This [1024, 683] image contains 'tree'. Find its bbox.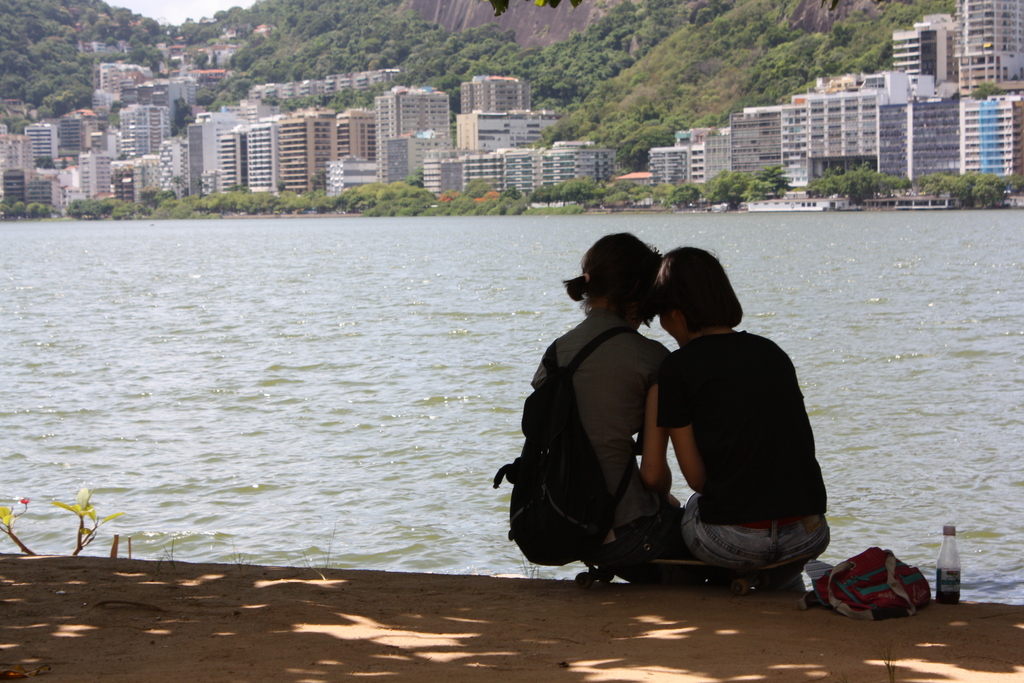
bbox(107, 37, 120, 51).
